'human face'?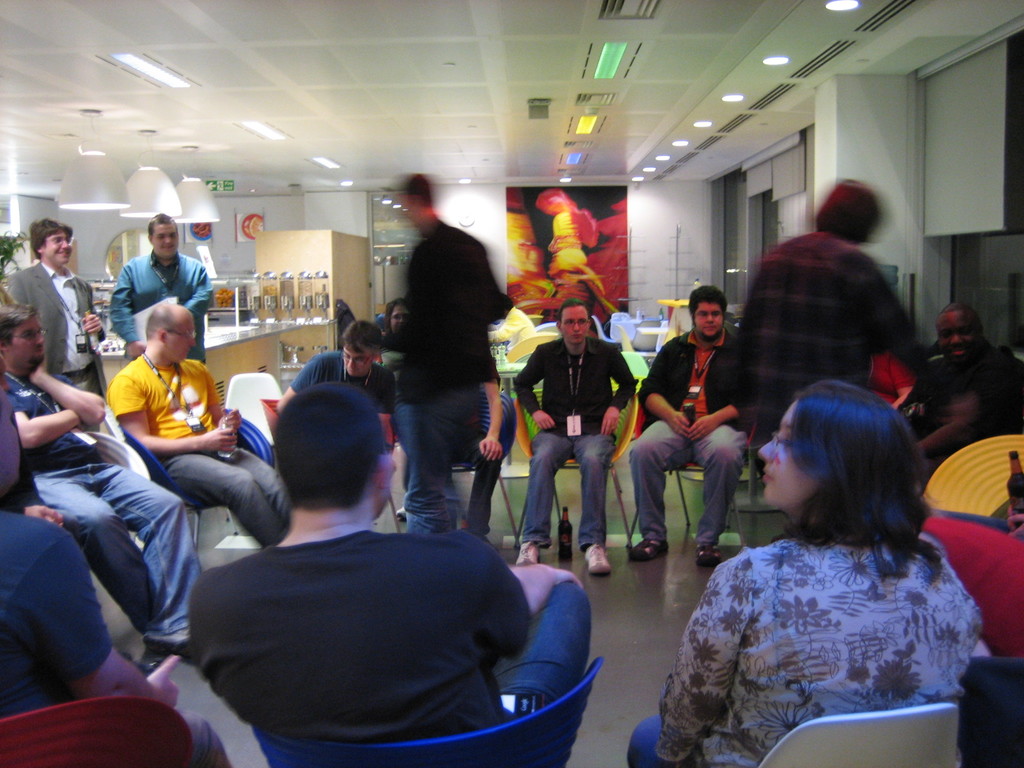
locate(757, 406, 815, 503)
